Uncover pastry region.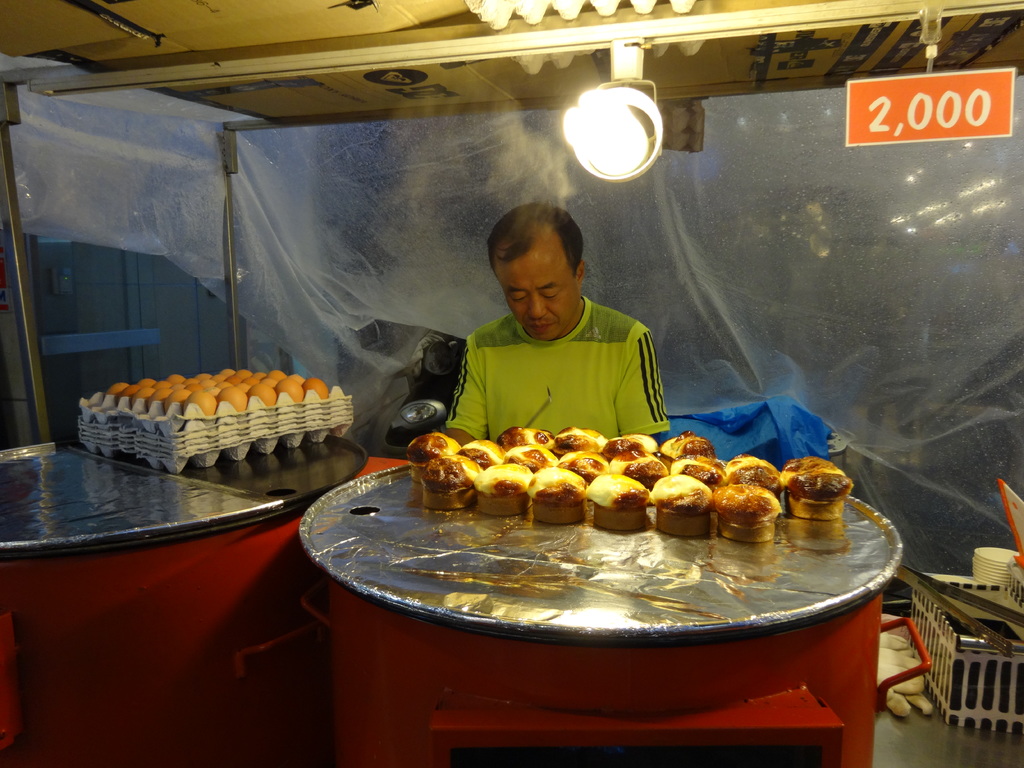
Uncovered: bbox=[591, 474, 648, 532].
